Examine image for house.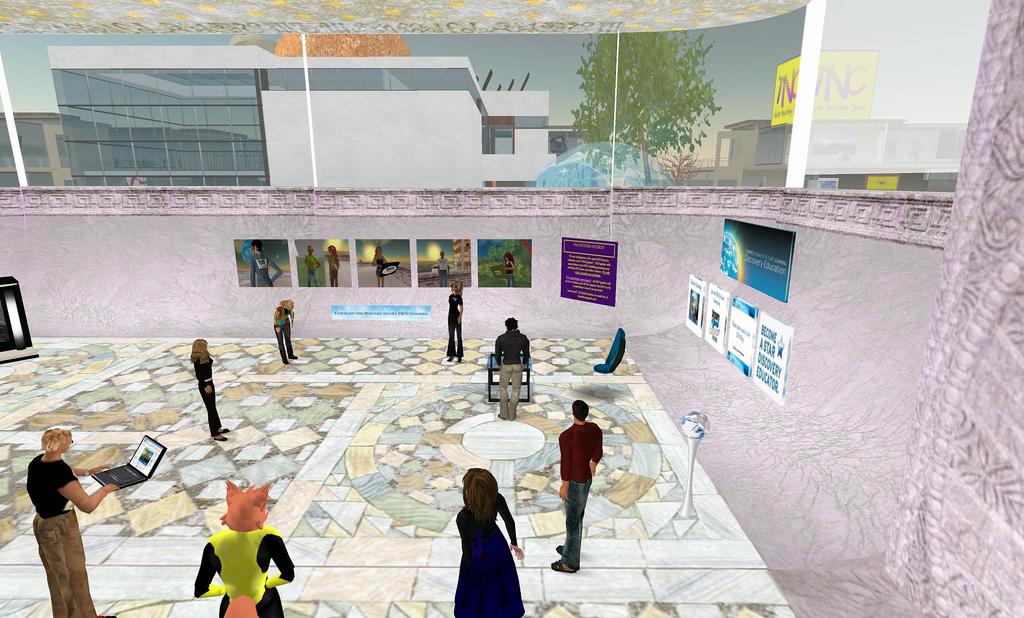
Examination result: (67, 28, 556, 201).
